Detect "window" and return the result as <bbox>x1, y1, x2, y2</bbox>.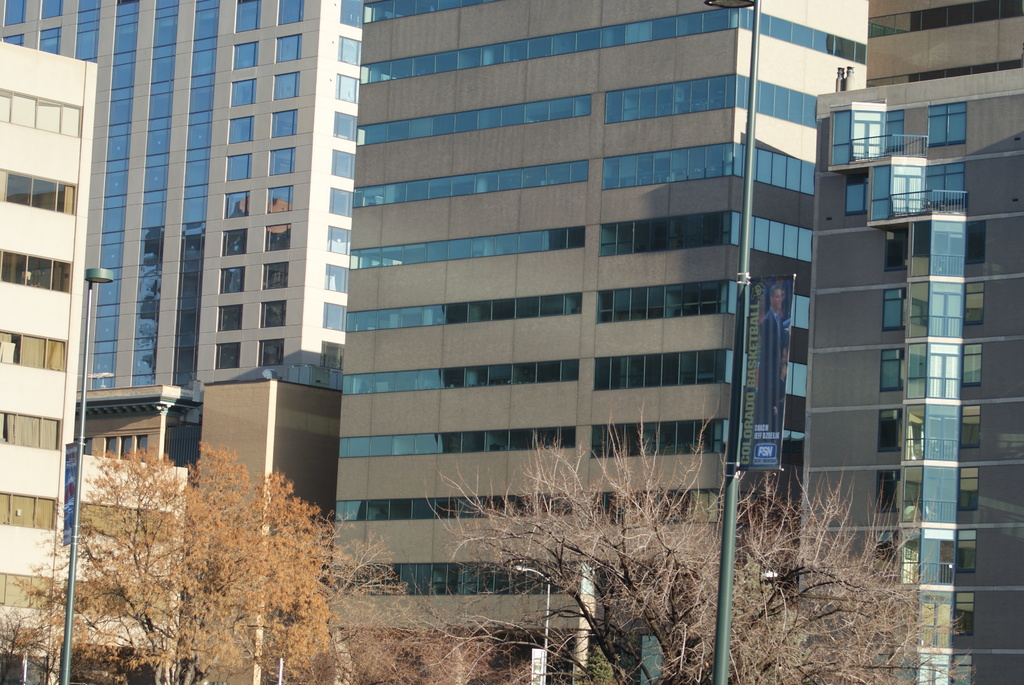
<bbox>320, 338, 346, 371</bbox>.
